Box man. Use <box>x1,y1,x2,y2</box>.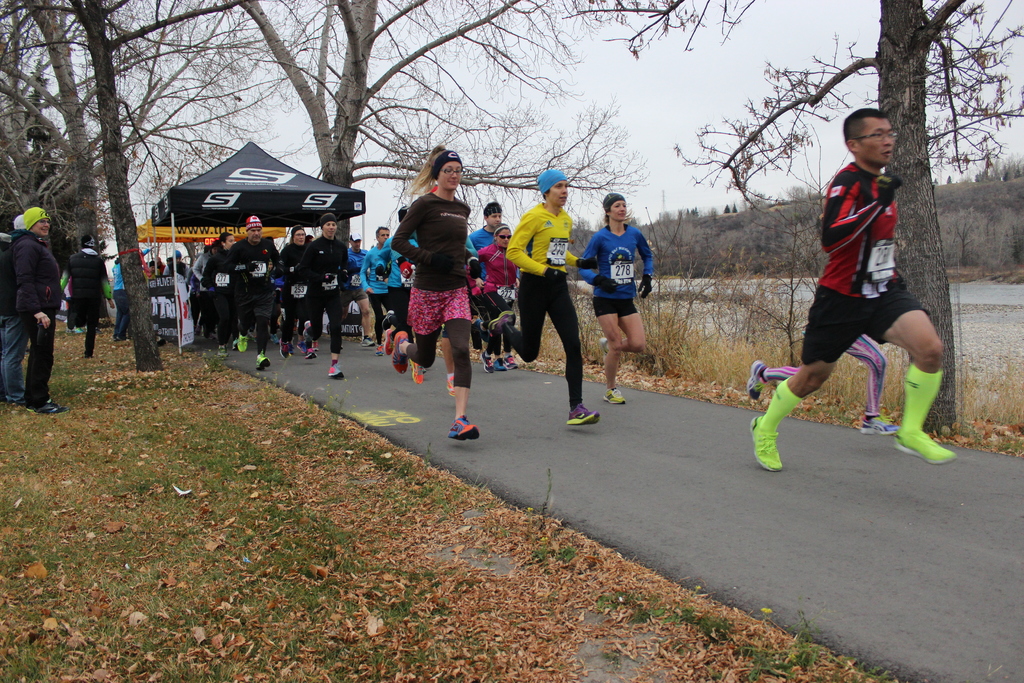
<box>463,200,524,371</box>.
